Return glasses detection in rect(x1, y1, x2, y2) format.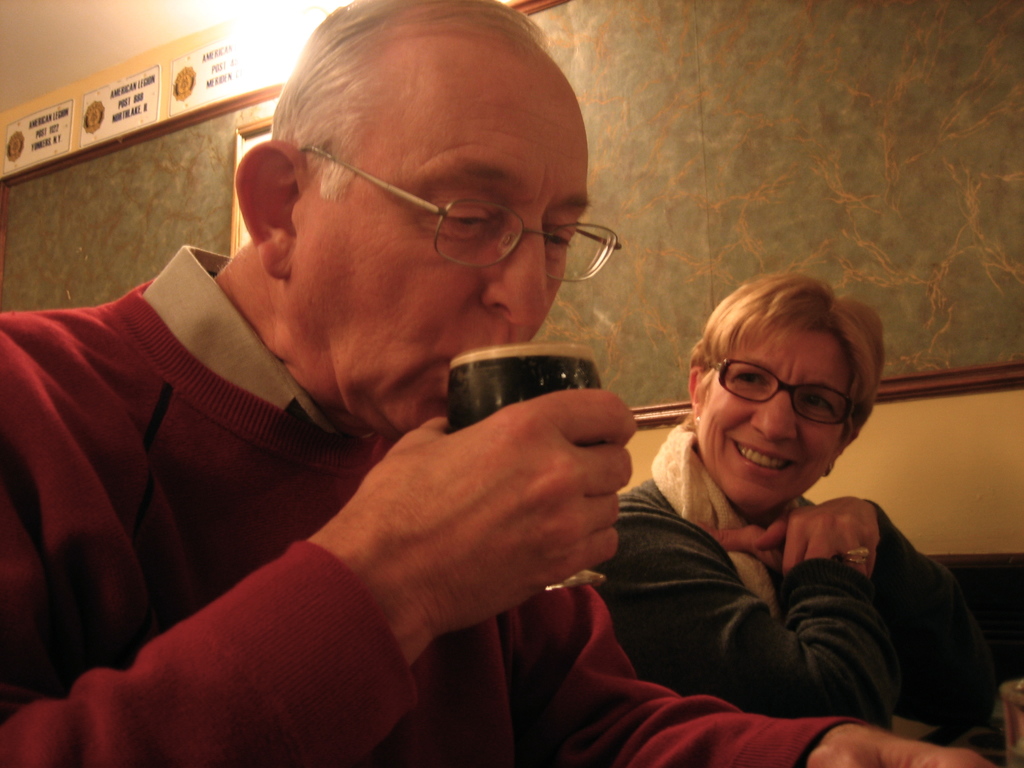
rect(301, 141, 623, 286).
